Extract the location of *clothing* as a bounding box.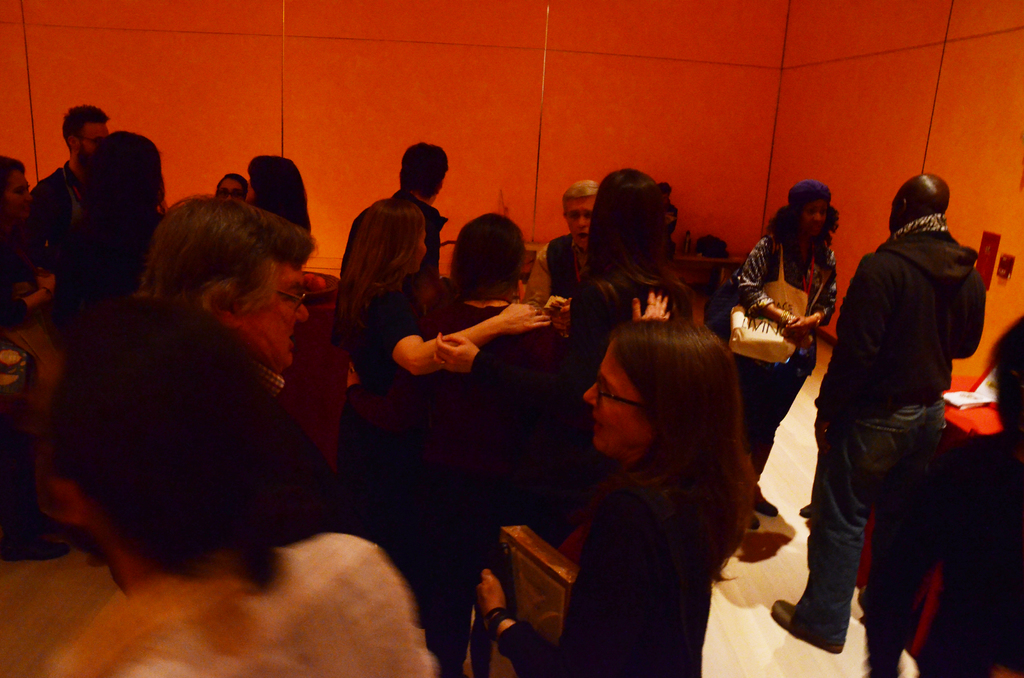
520 482 701 677.
